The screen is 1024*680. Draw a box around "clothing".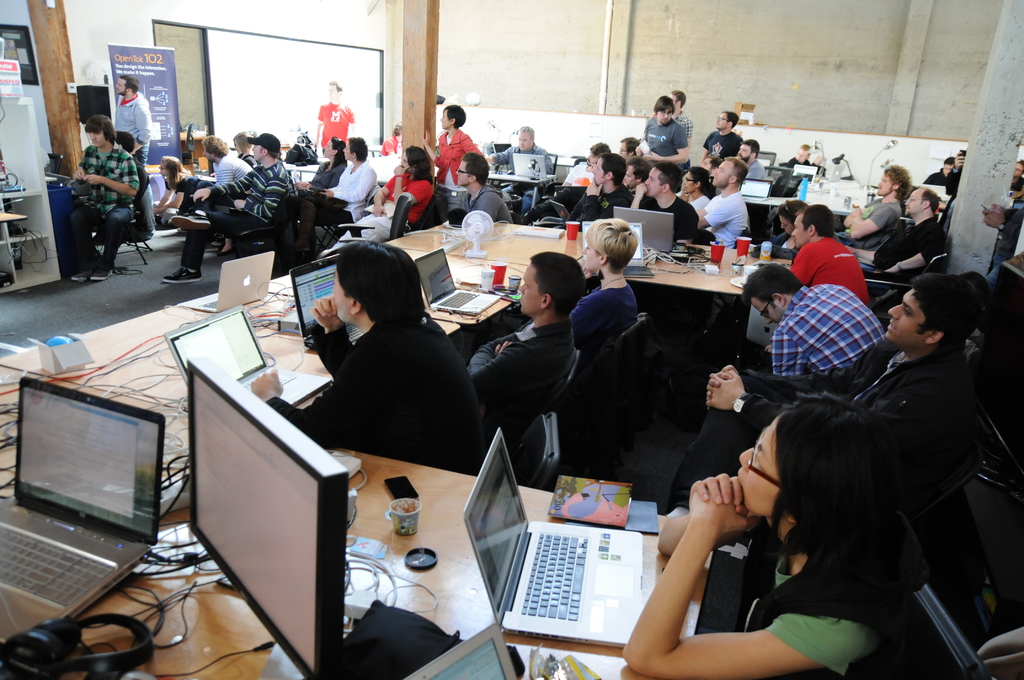
(left=438, top=131, right=481, bottom=180).
